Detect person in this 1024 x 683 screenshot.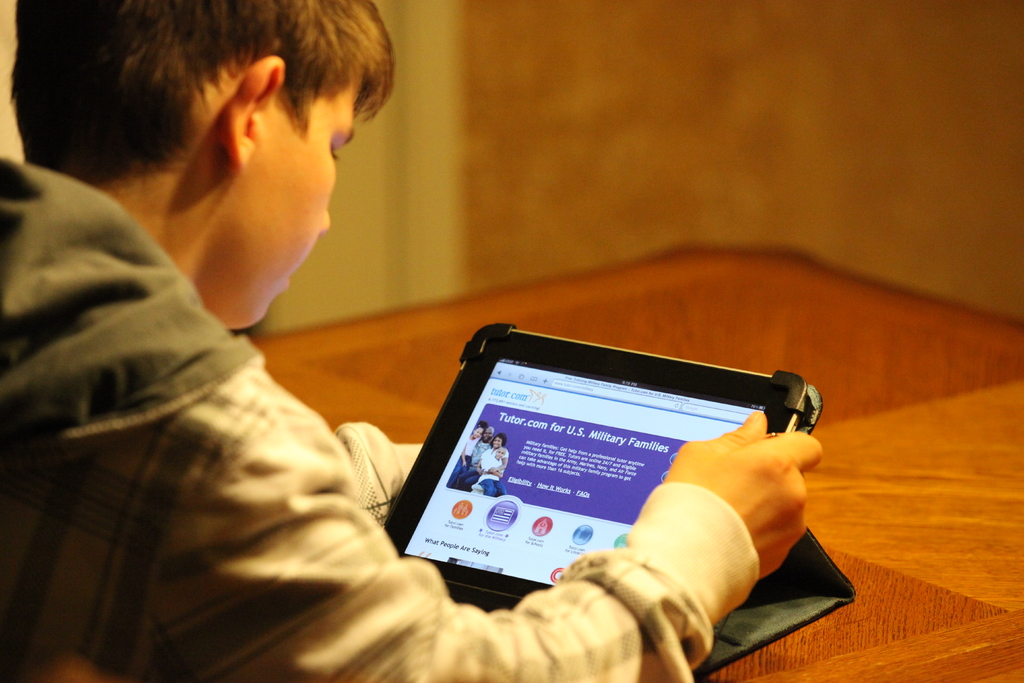
Detection: pyautogui.locateOnScreen(0, 0, 826, 682).
